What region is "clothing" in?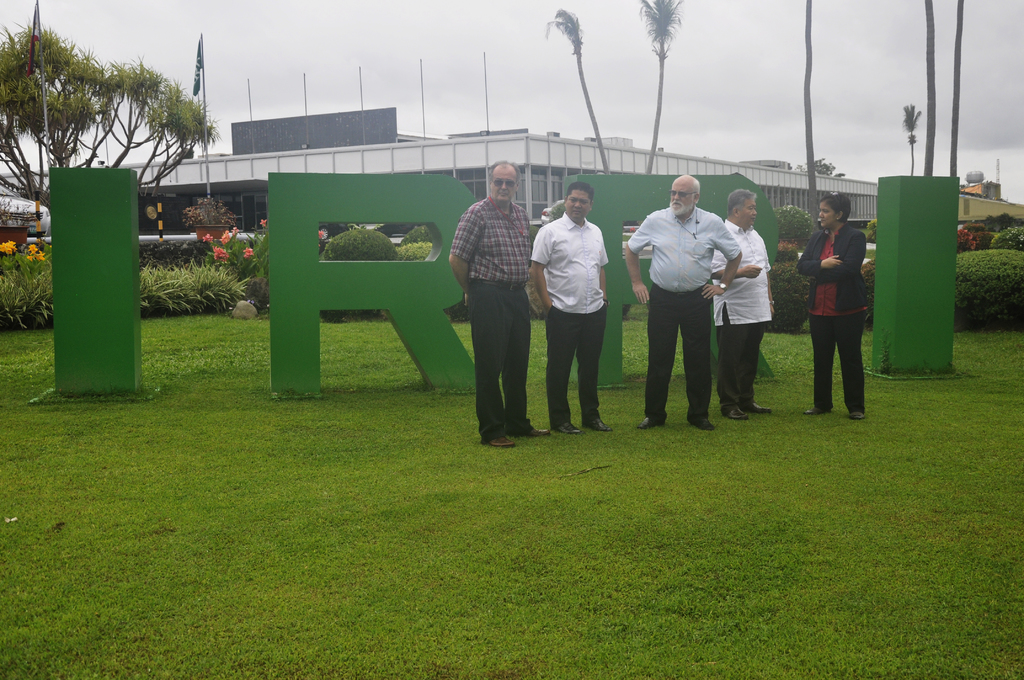
l=532, t=211, r=607, b=423.
